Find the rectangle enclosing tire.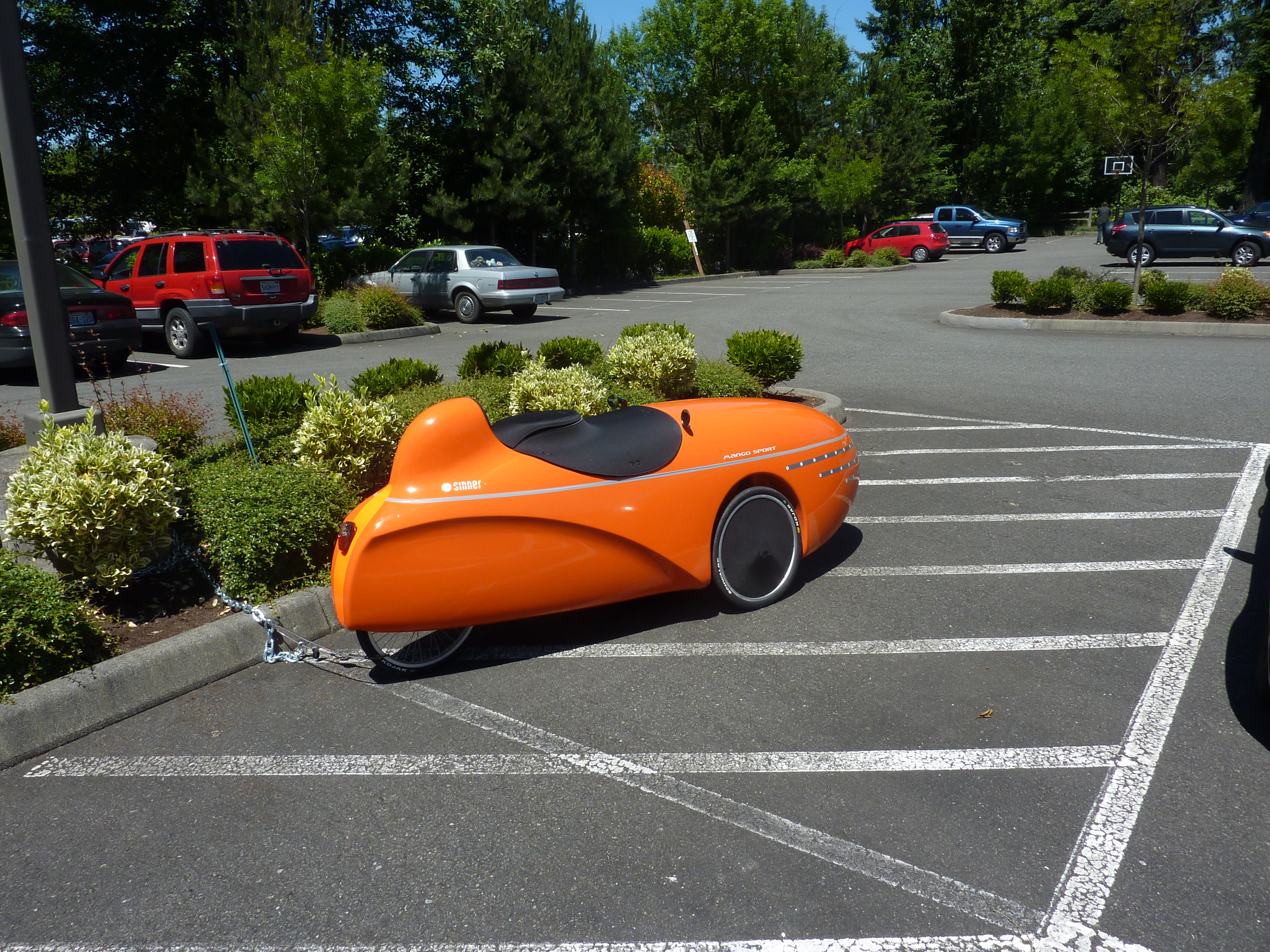
Rect(179, 105, 188, 111).
